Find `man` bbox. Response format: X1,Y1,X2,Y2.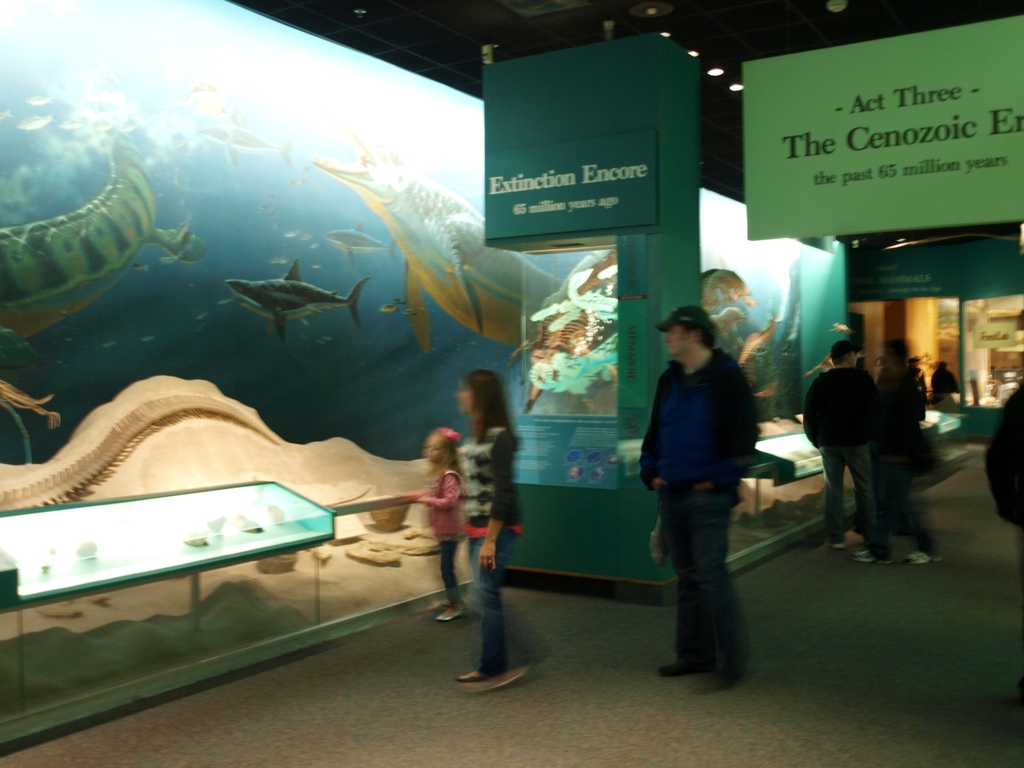
801,342,886,568.
